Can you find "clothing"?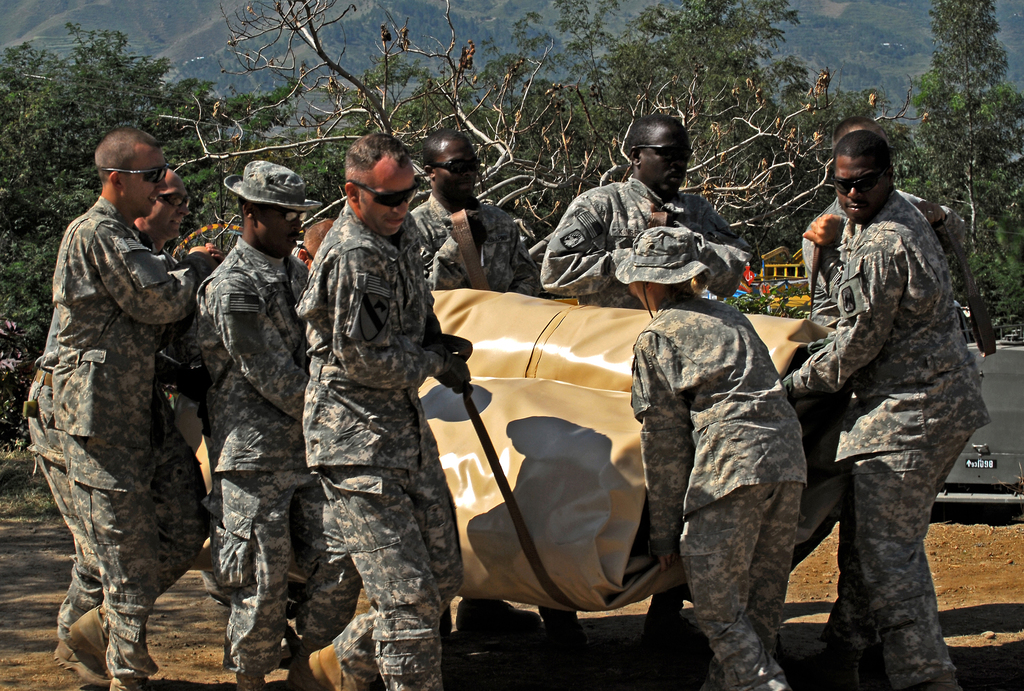
Yes, bounding box: <bbox>543, 176, 750, 310</bbox>.
